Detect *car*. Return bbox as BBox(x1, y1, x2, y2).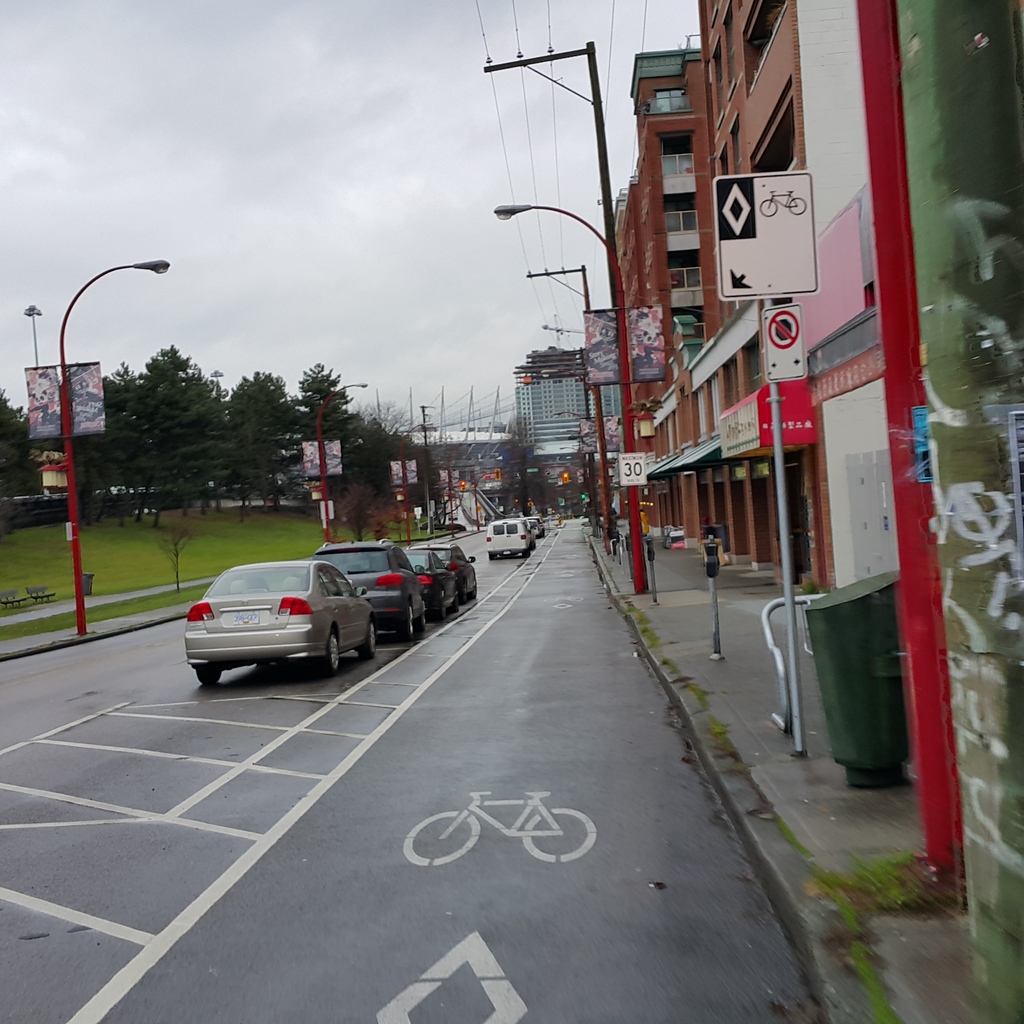
BBox(182, 562, 377, 689).
